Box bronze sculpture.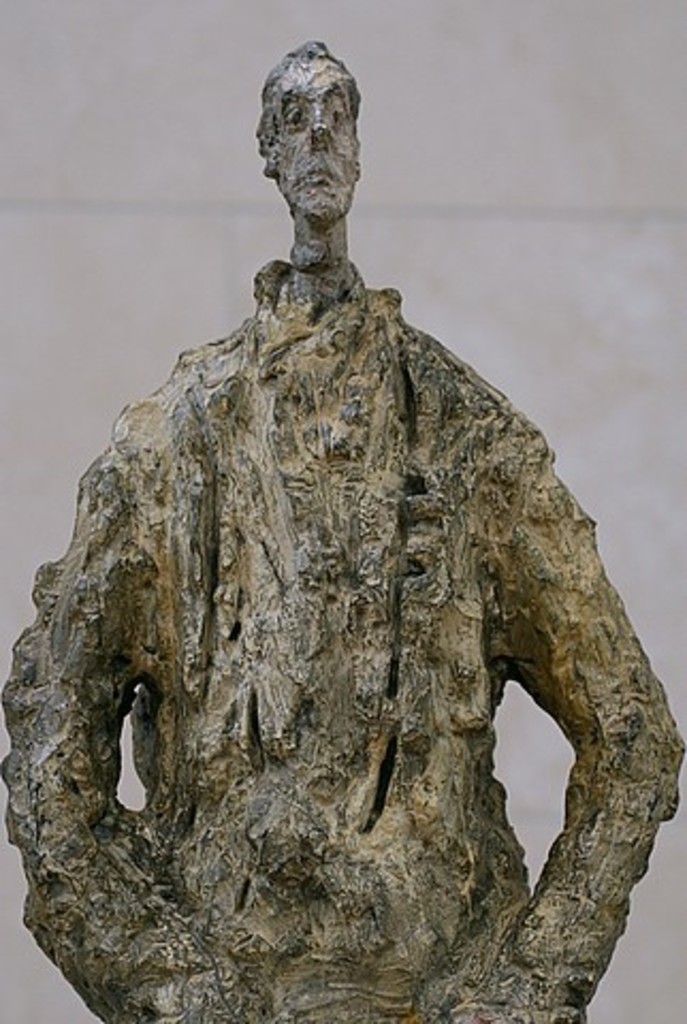
{"x1": 23, "y1": 58, "x2": 632, "y2": 981}.
